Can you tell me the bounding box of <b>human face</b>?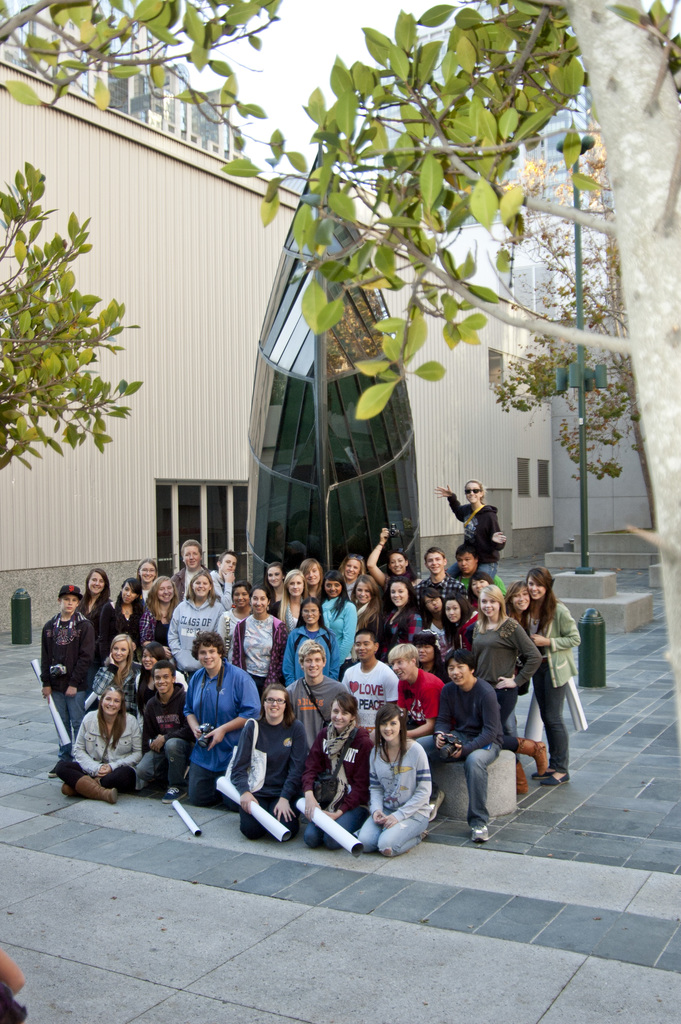
box=[250, 591, 269, 615].
